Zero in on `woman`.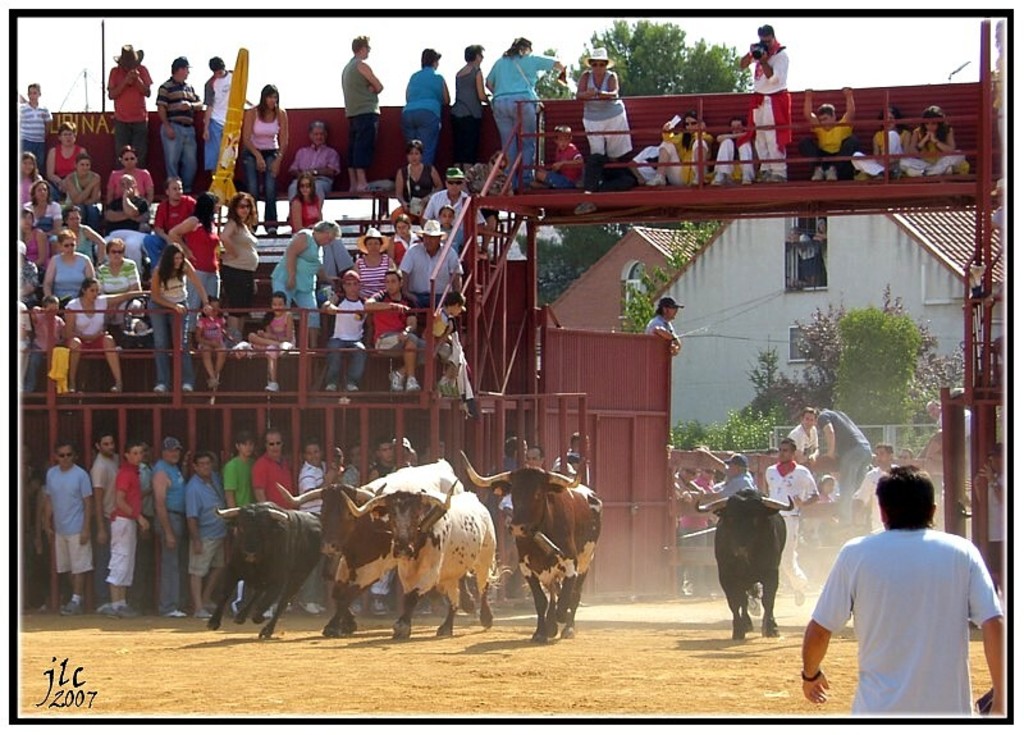
Zeroed in: bbox=(353, 225, 394, 305).
